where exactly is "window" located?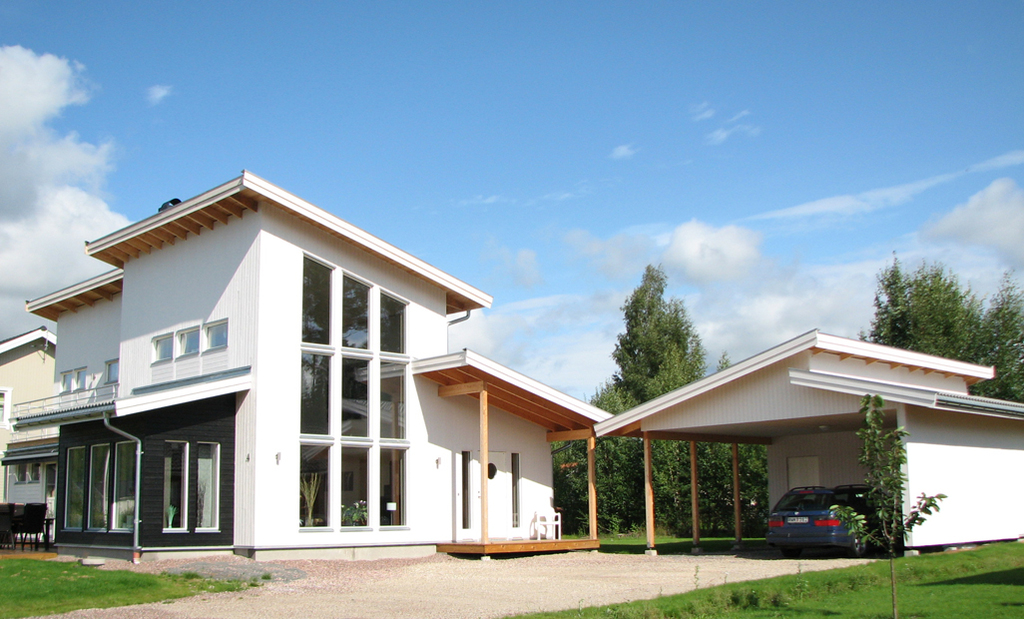
Its bounding box is (x1=14, y1=461, x2=27, y2=484).
